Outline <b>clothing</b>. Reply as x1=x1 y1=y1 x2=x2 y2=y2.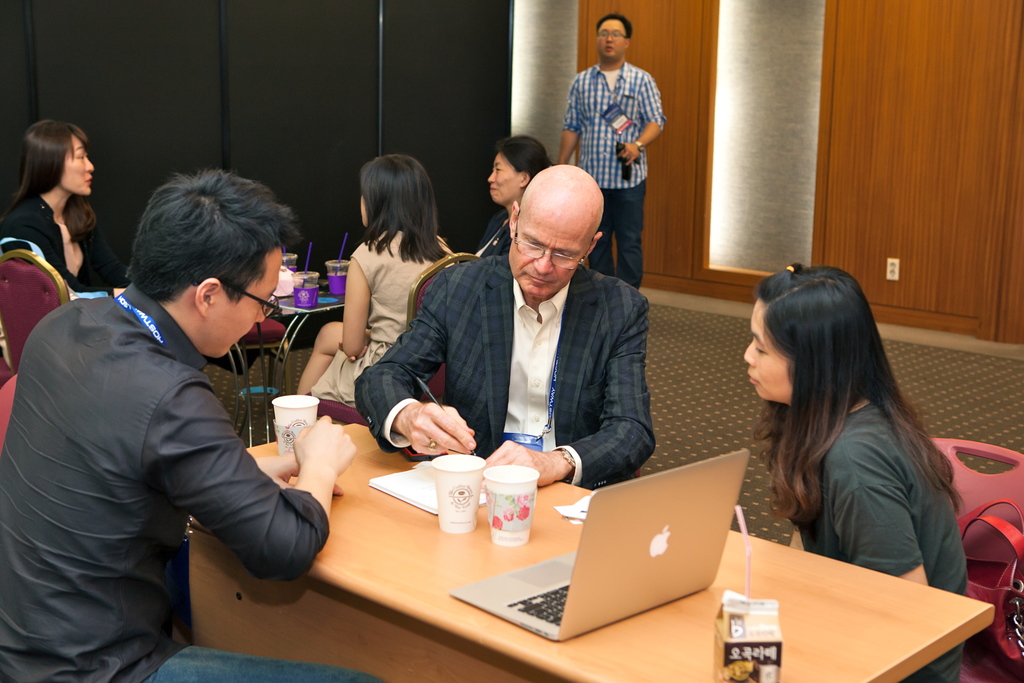
x1=8 y1=210 x2=324 y2=675.
